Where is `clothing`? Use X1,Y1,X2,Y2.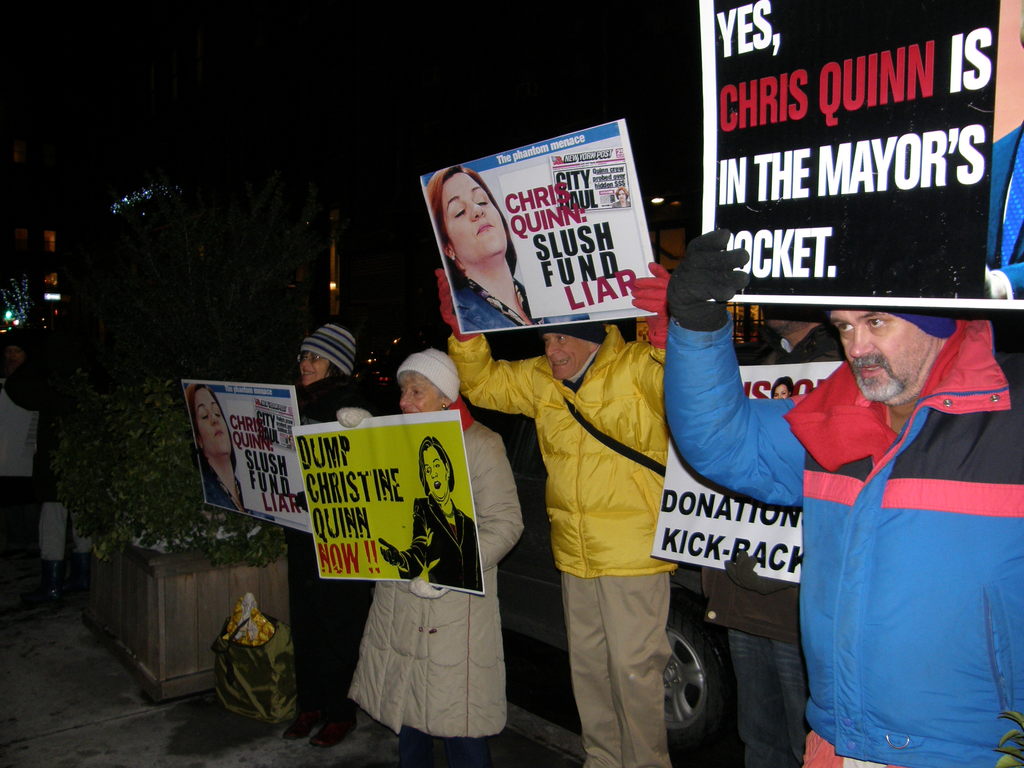
664,224,1022,767.
